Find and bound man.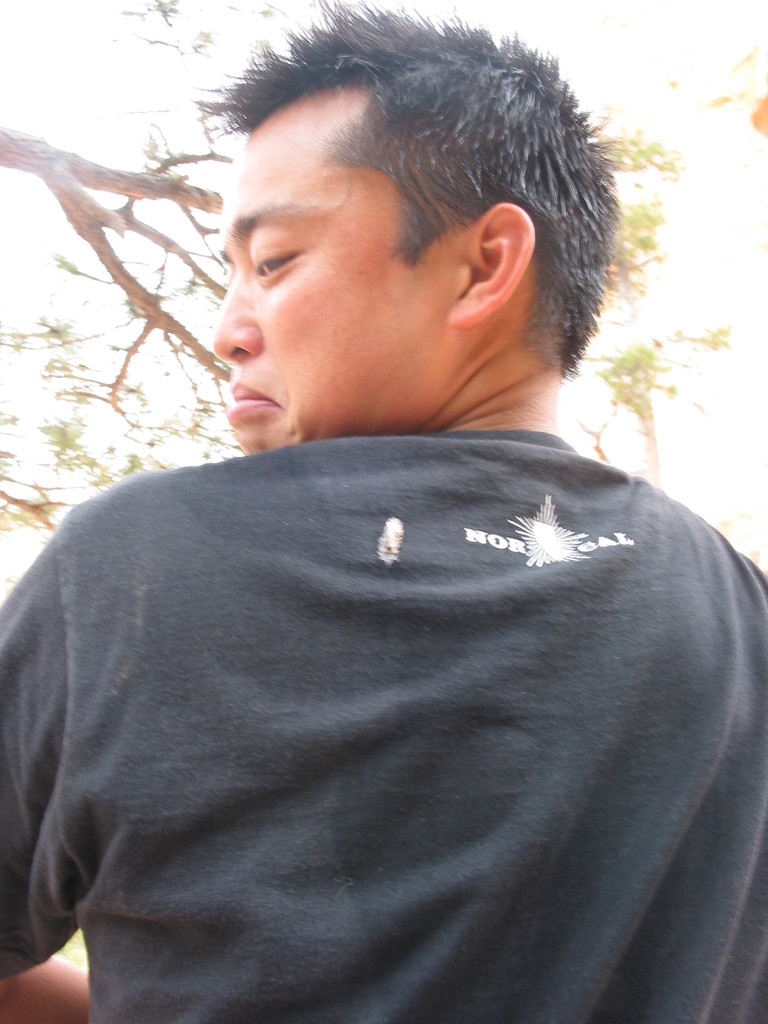
Bound: pyautogui.locateOnScreen(0, 0, 767, 1023).
